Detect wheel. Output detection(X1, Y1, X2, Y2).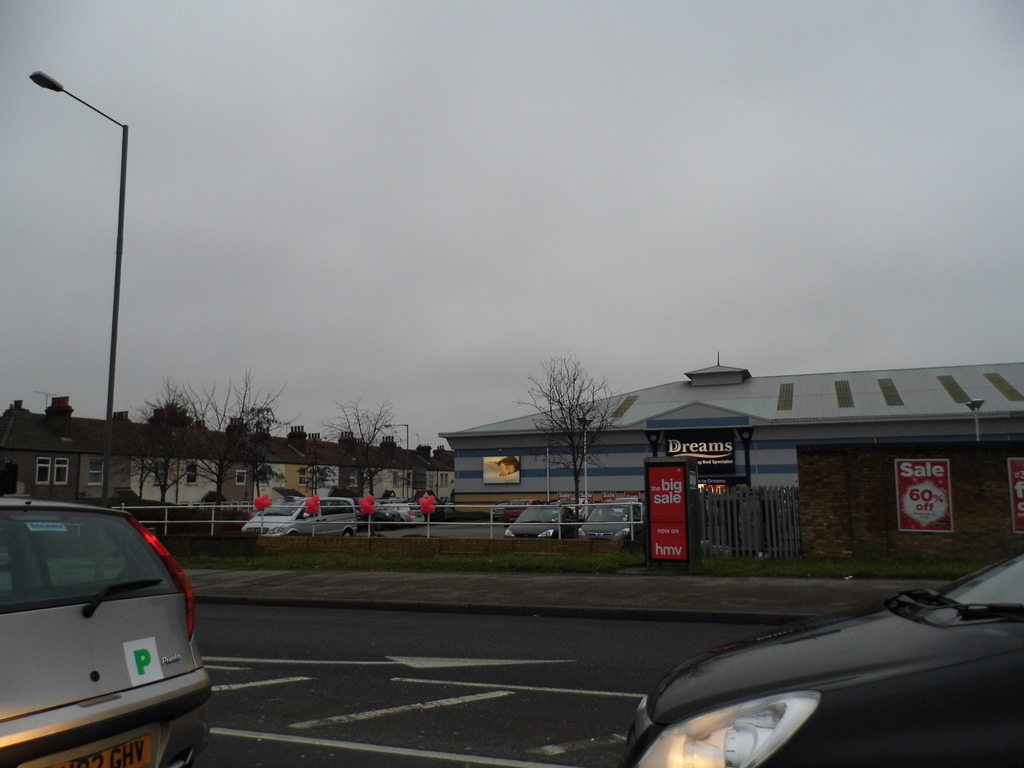
detection(376, 524, 382, 531).
